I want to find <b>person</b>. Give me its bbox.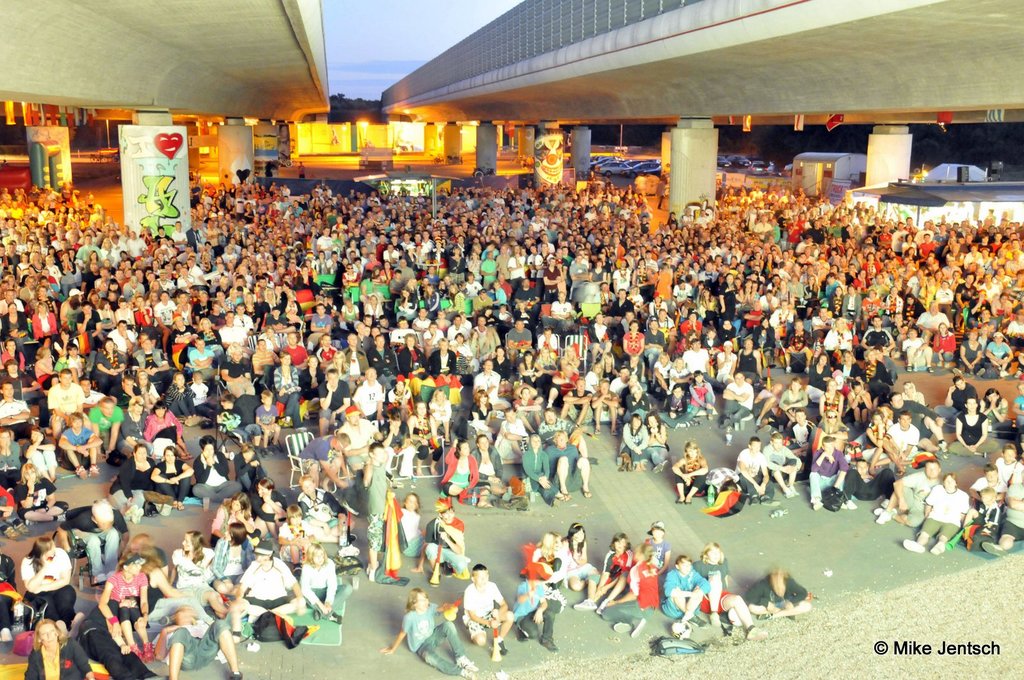
BBox(663, 554, 710, 629).
